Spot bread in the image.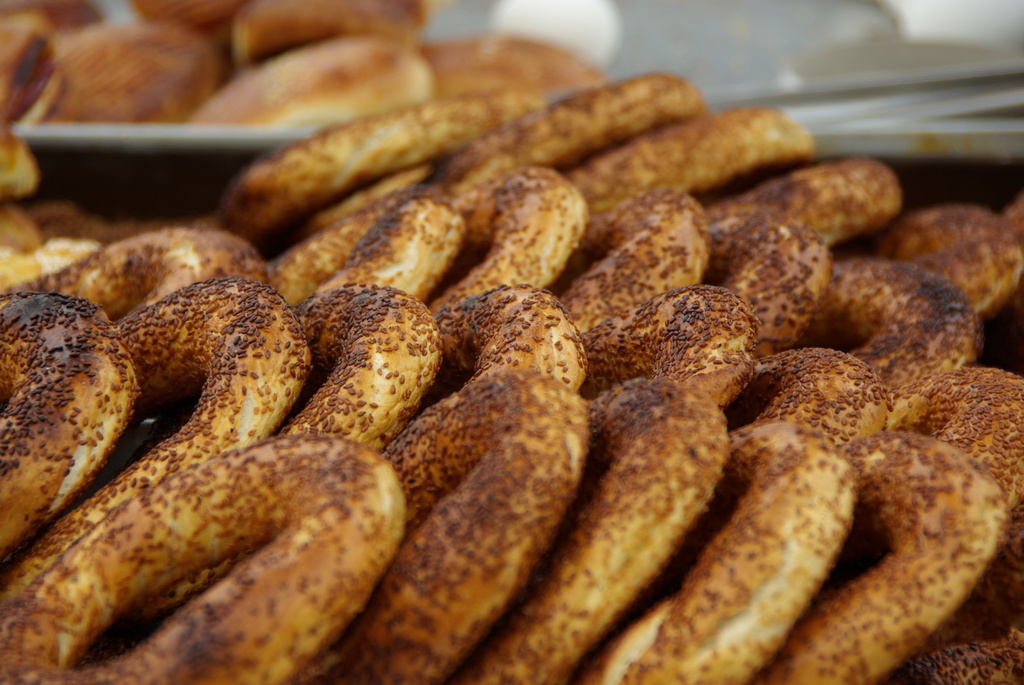
bread found at 0 50 1011 657.
